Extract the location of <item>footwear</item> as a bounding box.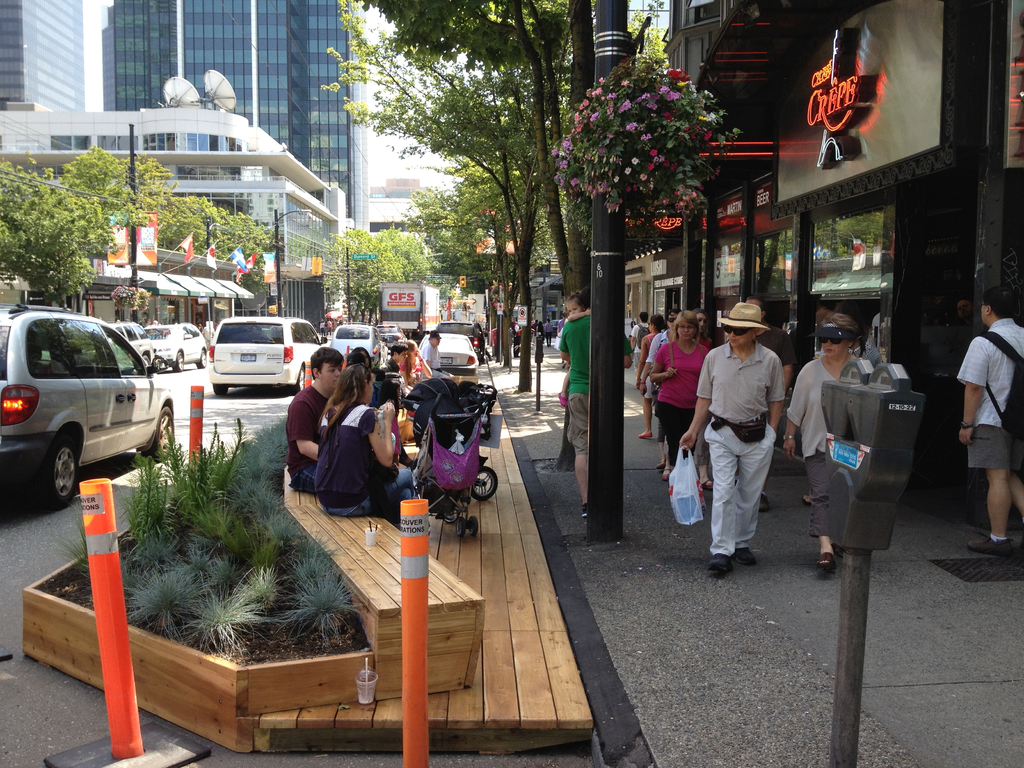
x1=637 y1=426 x2=650 y2=440.
